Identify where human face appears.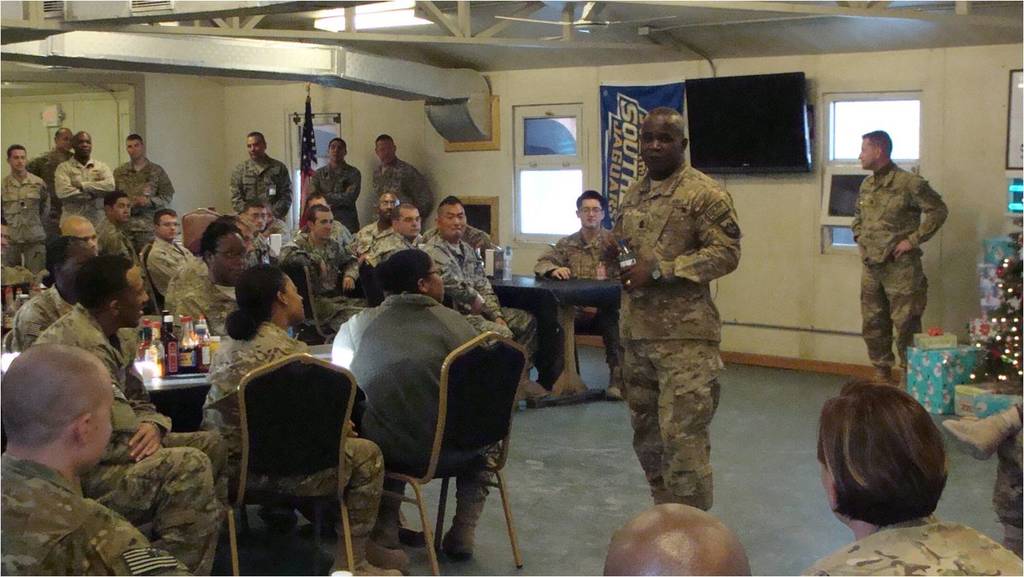
Appears at locate(374, 190, 400, 224).
